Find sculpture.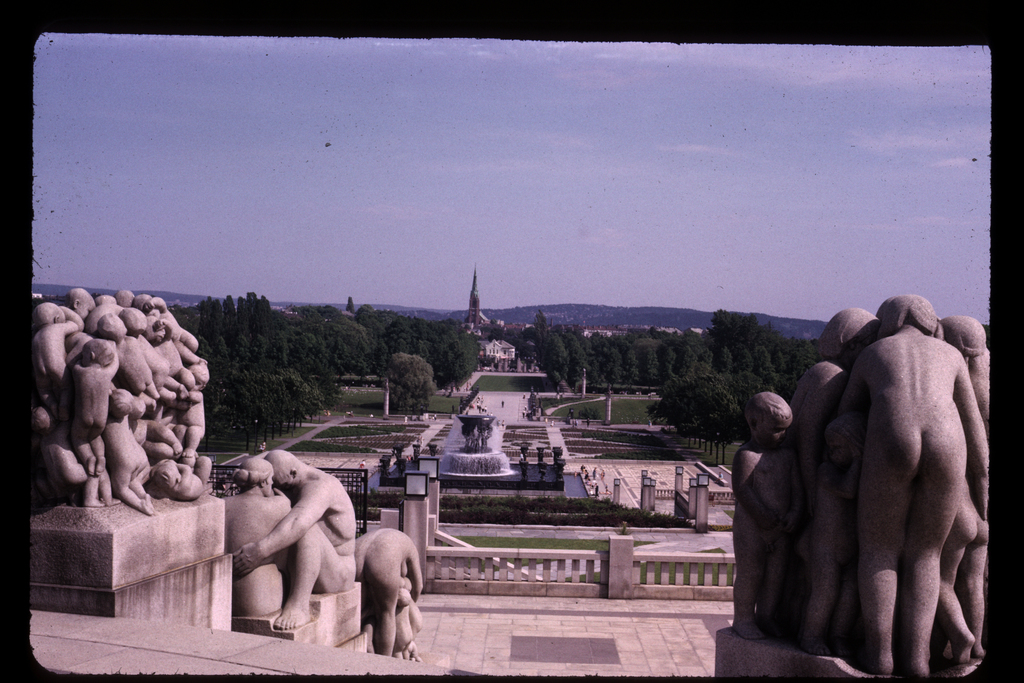
BBox(756, 352, 833, 662).
